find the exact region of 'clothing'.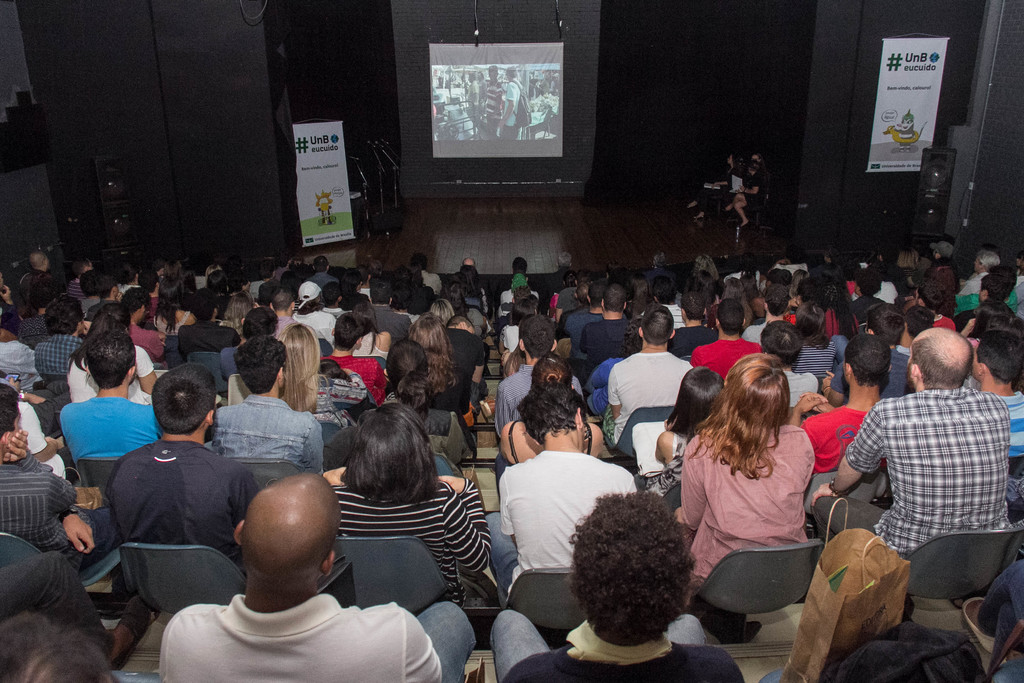
Exact region: rect(609, 352, 692, 447).
